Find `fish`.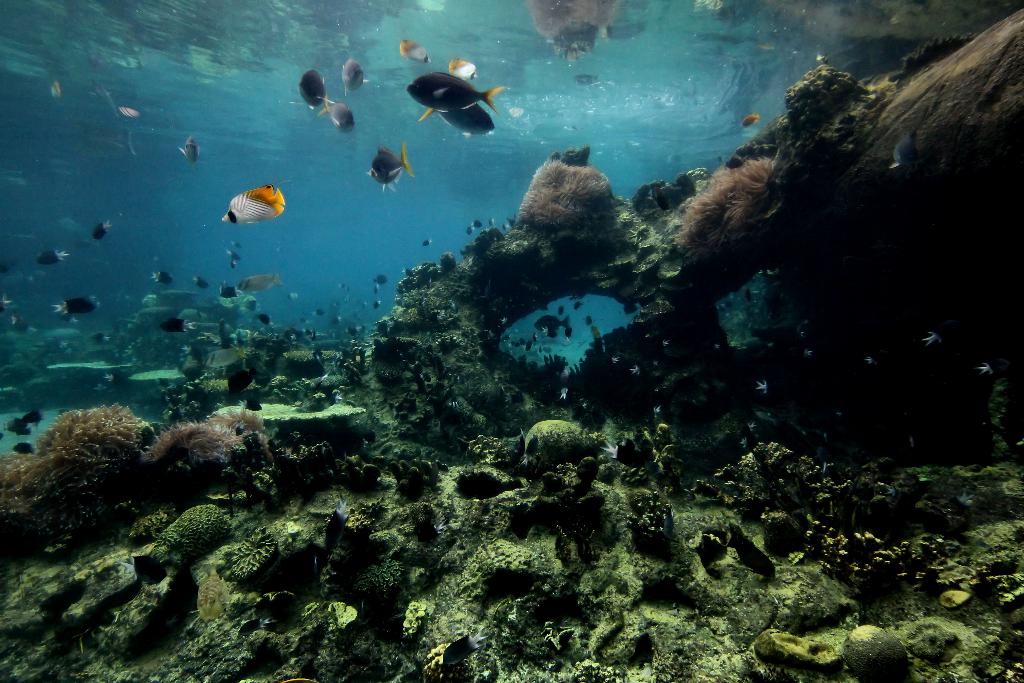
{"x1": 445, "y1": 54, "x2": 476, "y2": 78}.
